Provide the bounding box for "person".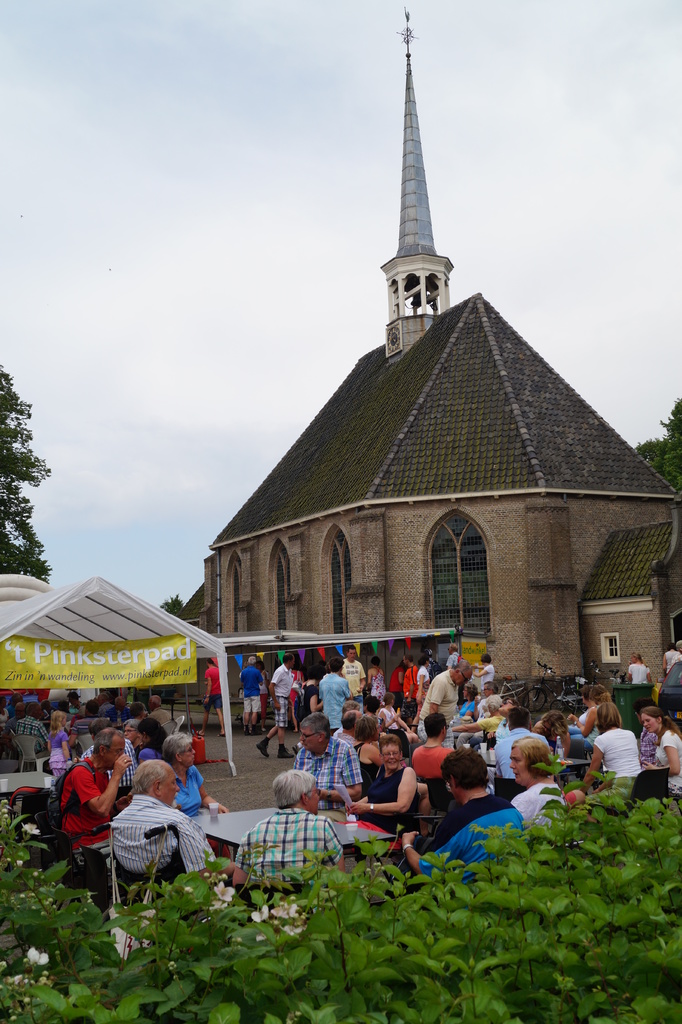
locate(229, 769, 346, 883).
